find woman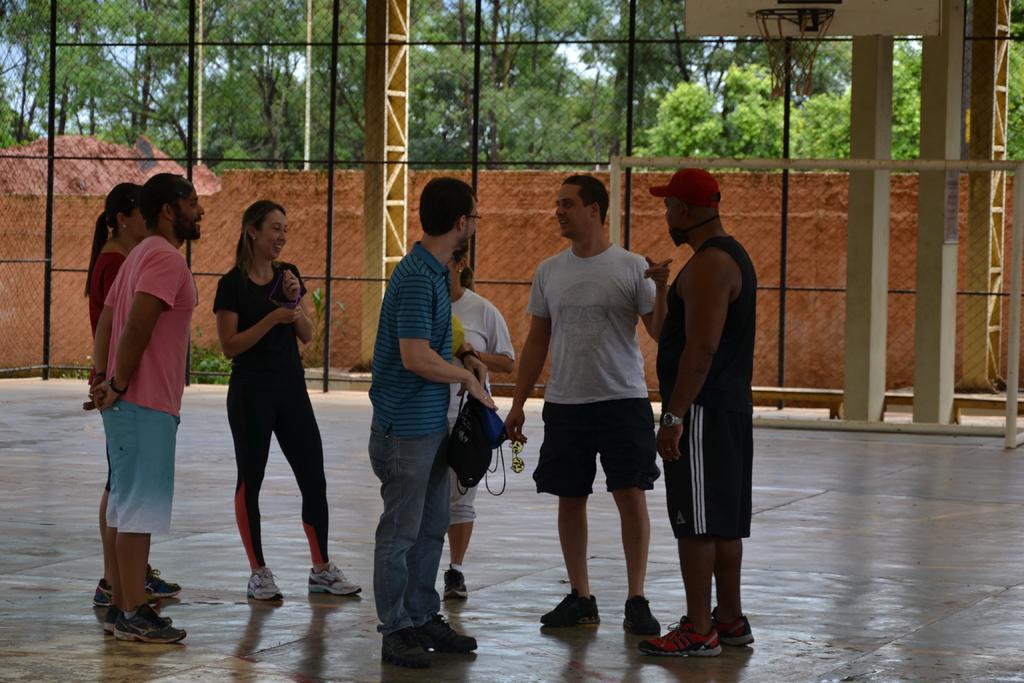
left=198, top=201, right=324, bottom=604
